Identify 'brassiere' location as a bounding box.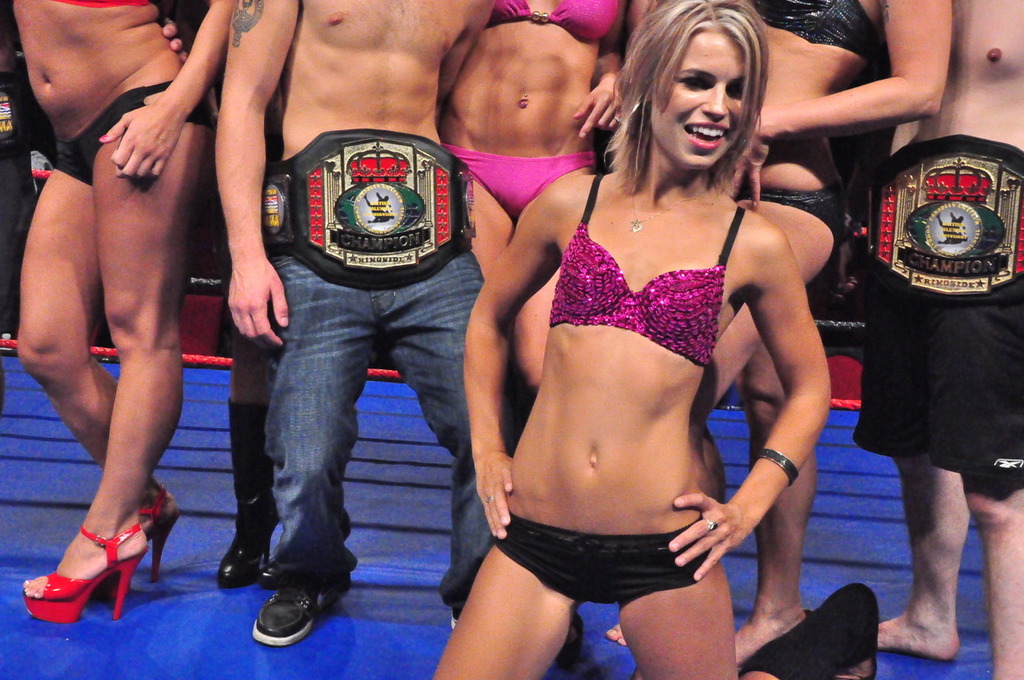
l=486, t=0, r=620, b=43.
